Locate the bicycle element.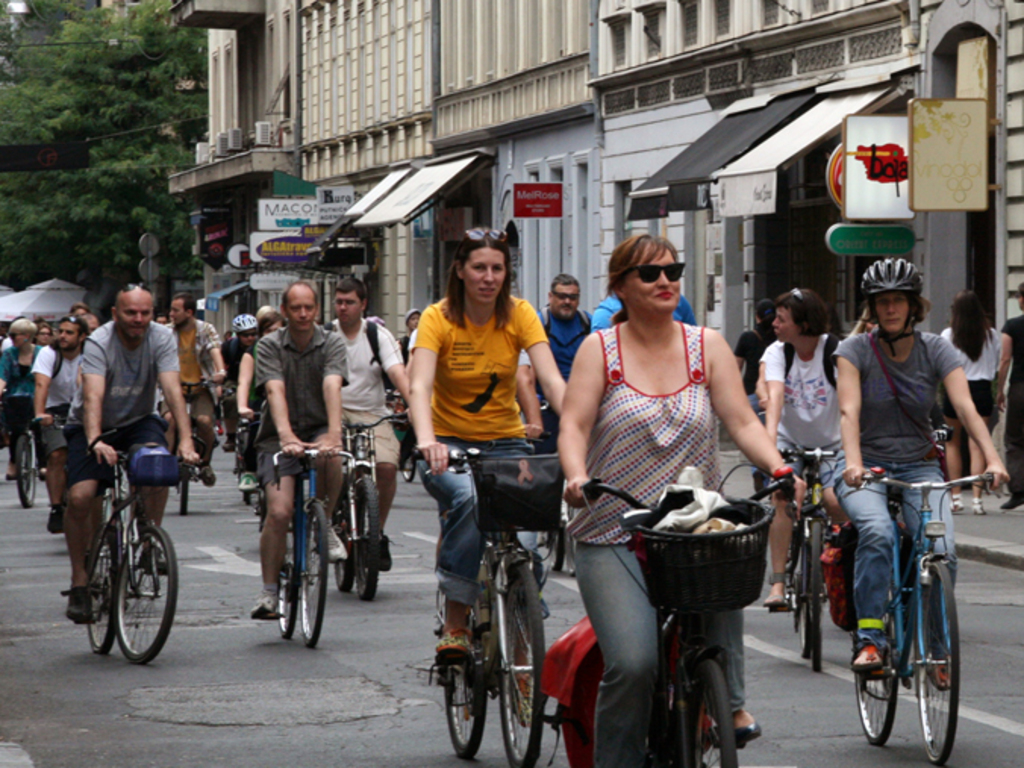
Element bbox: detection(151, 354, 229, 541).
